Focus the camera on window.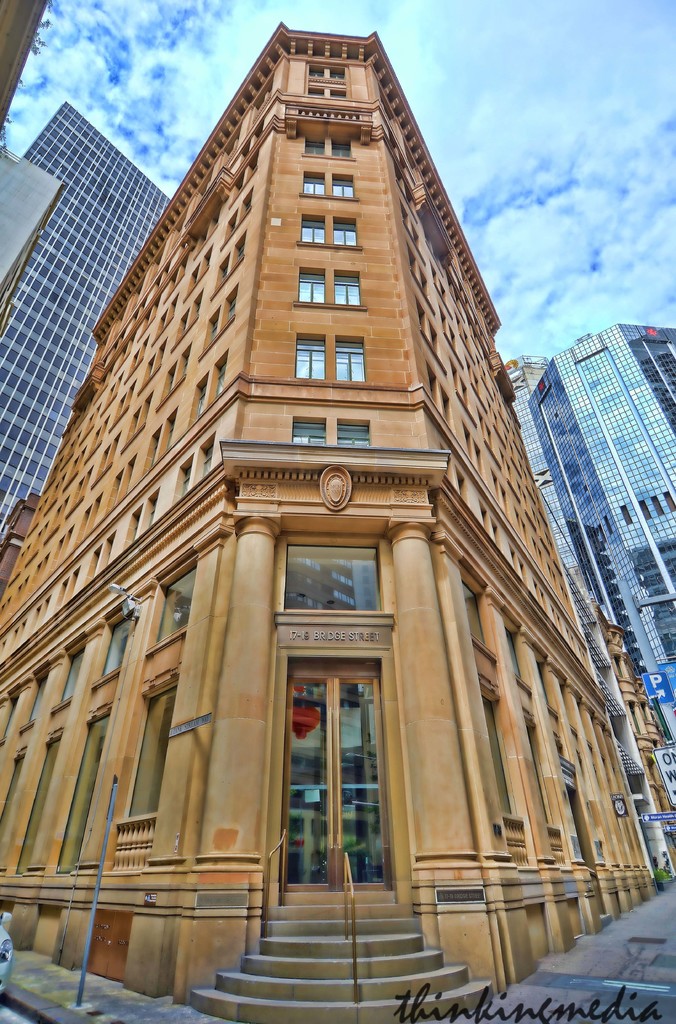
Focus region: (542, 657, 547, 698).
